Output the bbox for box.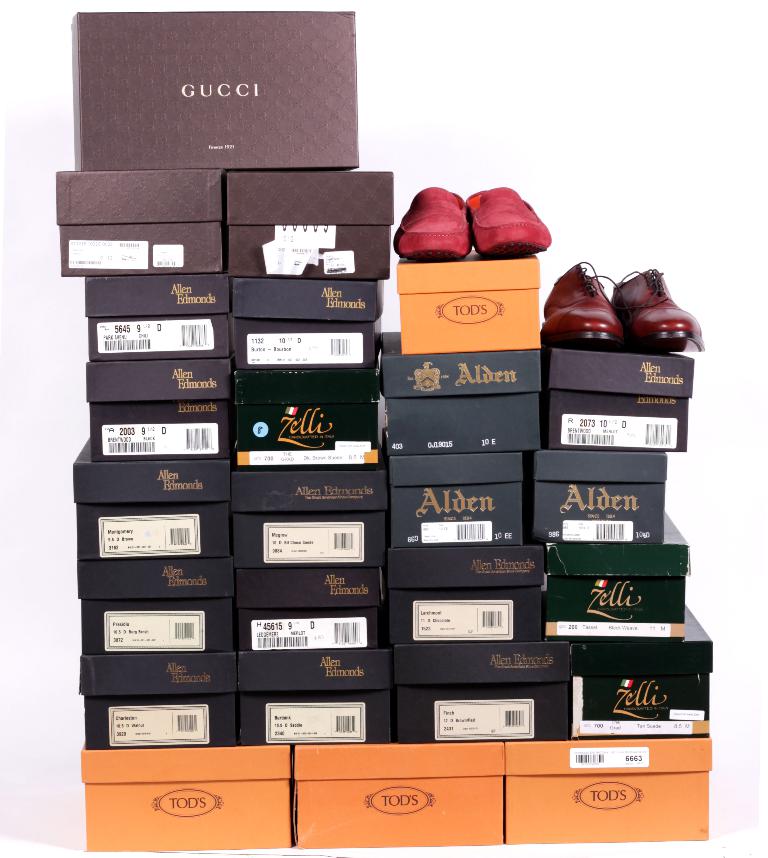
Rect(77, 653, 235, 748).
